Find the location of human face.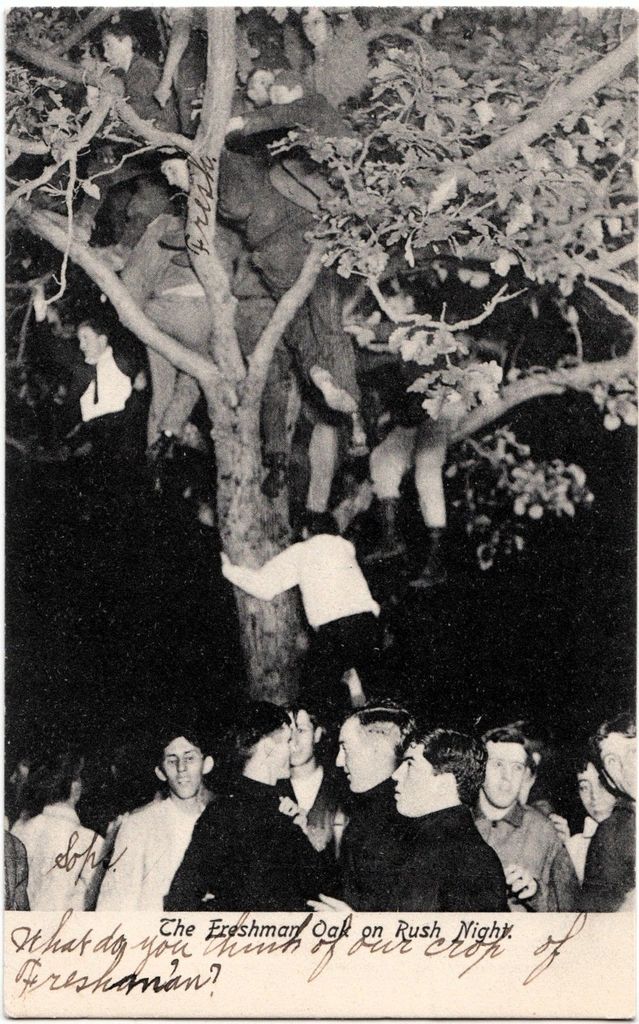
Location: crop(578, 767, 613, 821).
